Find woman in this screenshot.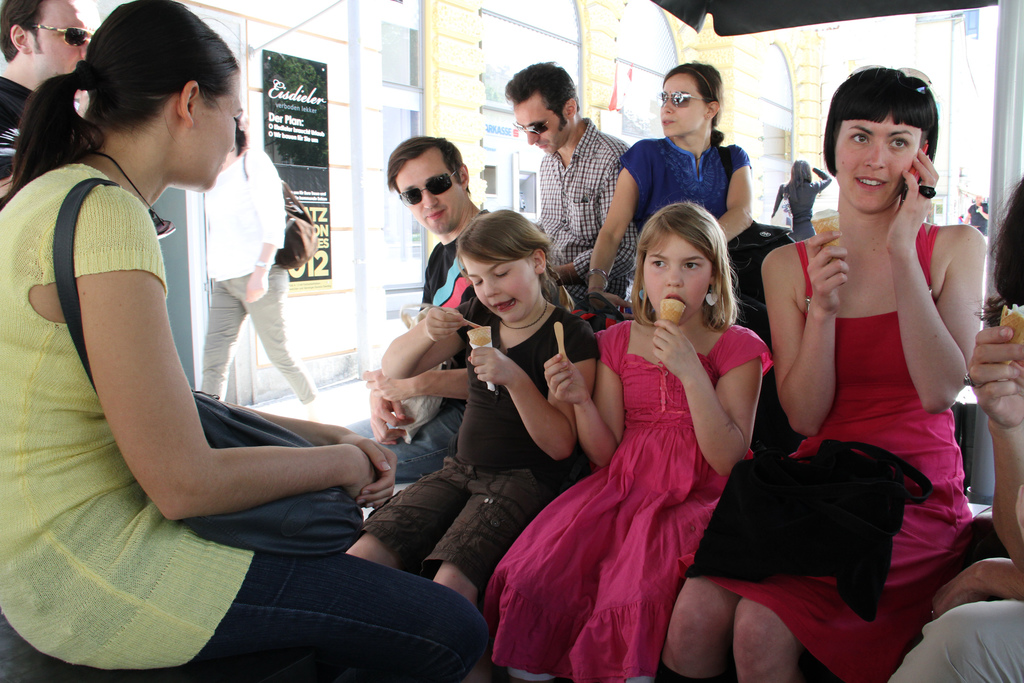
The bounding box for woman is Rect(655, 62, 987, 682).
